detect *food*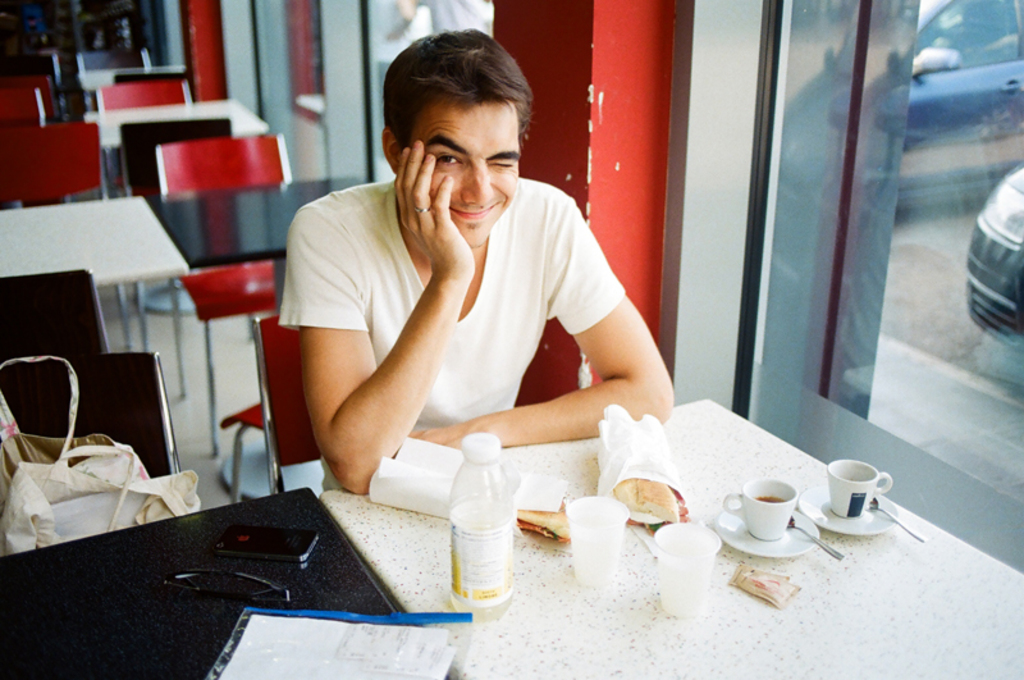
<box>617,485,685,521</box>
